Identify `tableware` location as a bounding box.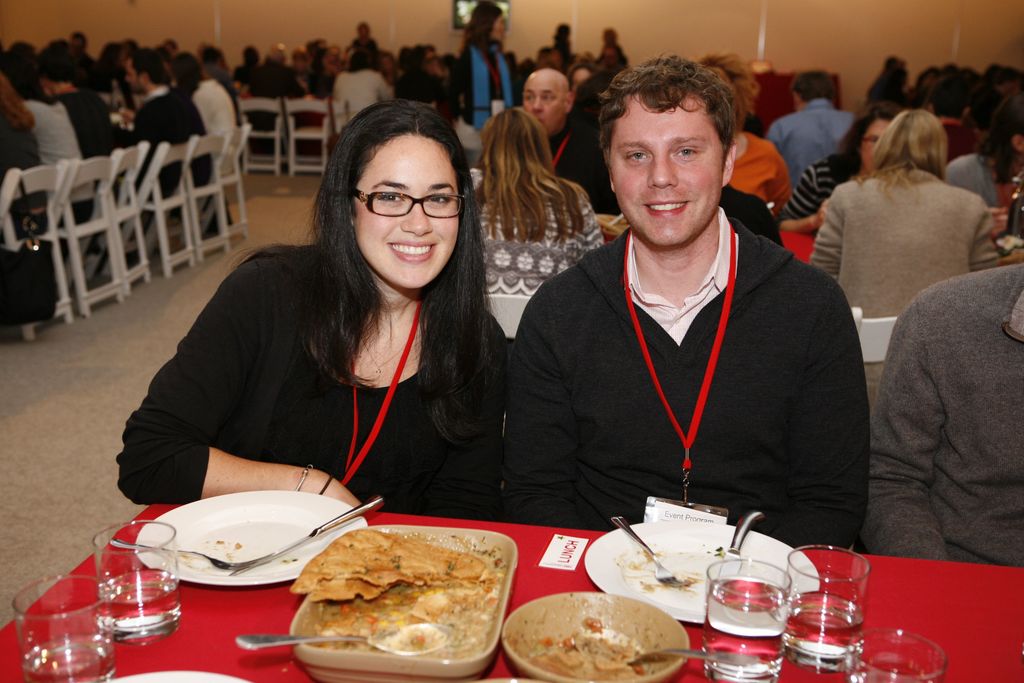
<region>586, 523, 811, 620</region>.
